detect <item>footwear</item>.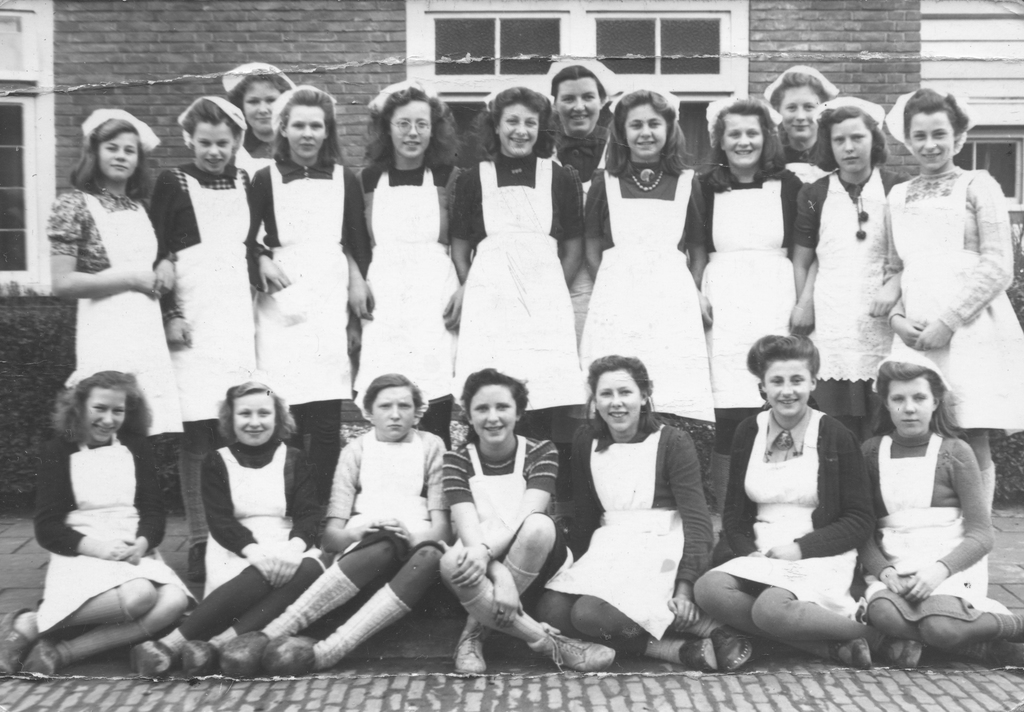
Detected at region(677, 638, 720, 676).
